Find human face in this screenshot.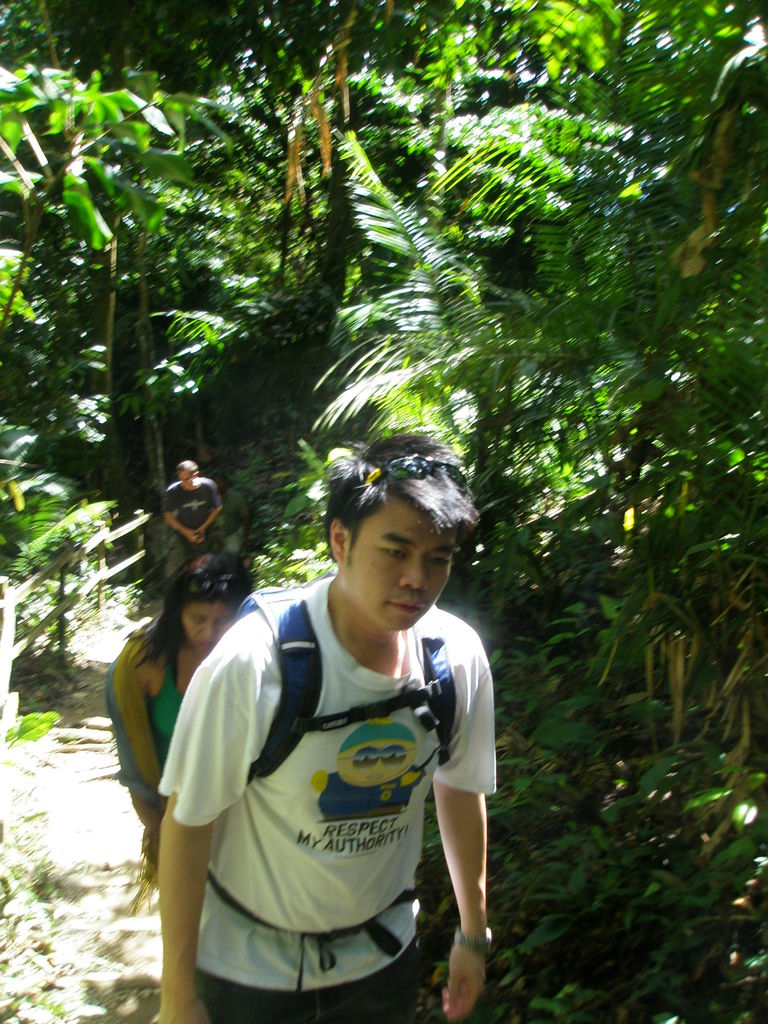
The bounding box for human face is (177, 468, 191, 486).
